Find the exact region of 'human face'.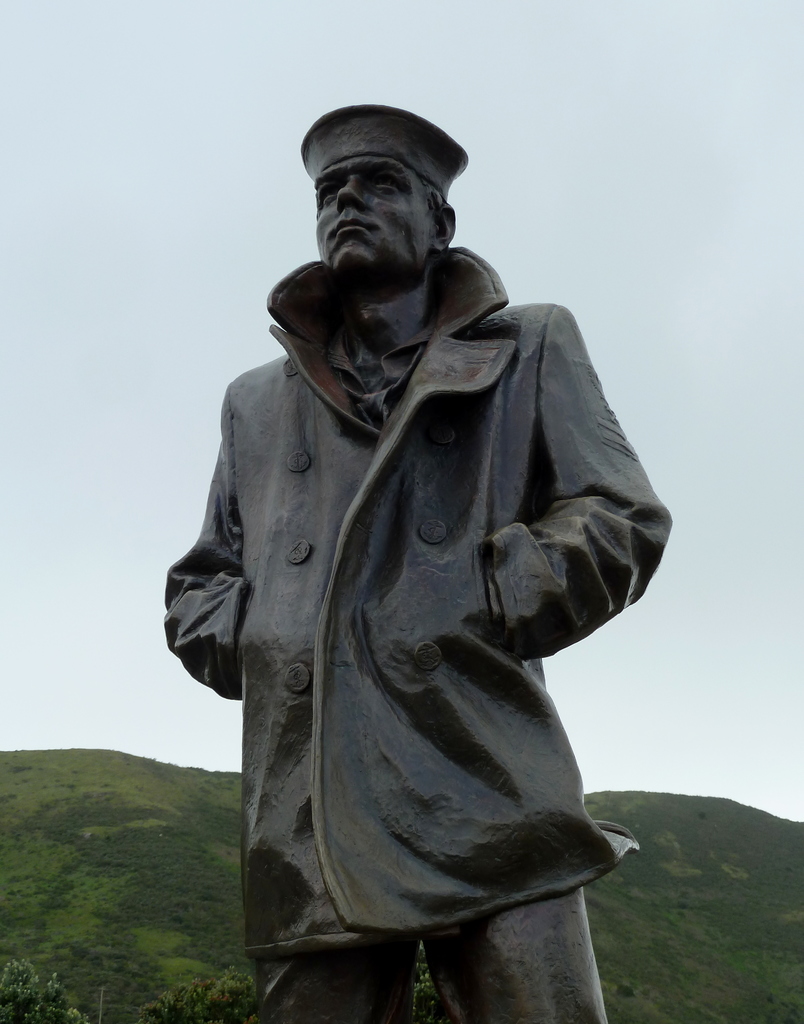
Exact region: [x1=312, y1=168, x2=429, y2=289].
